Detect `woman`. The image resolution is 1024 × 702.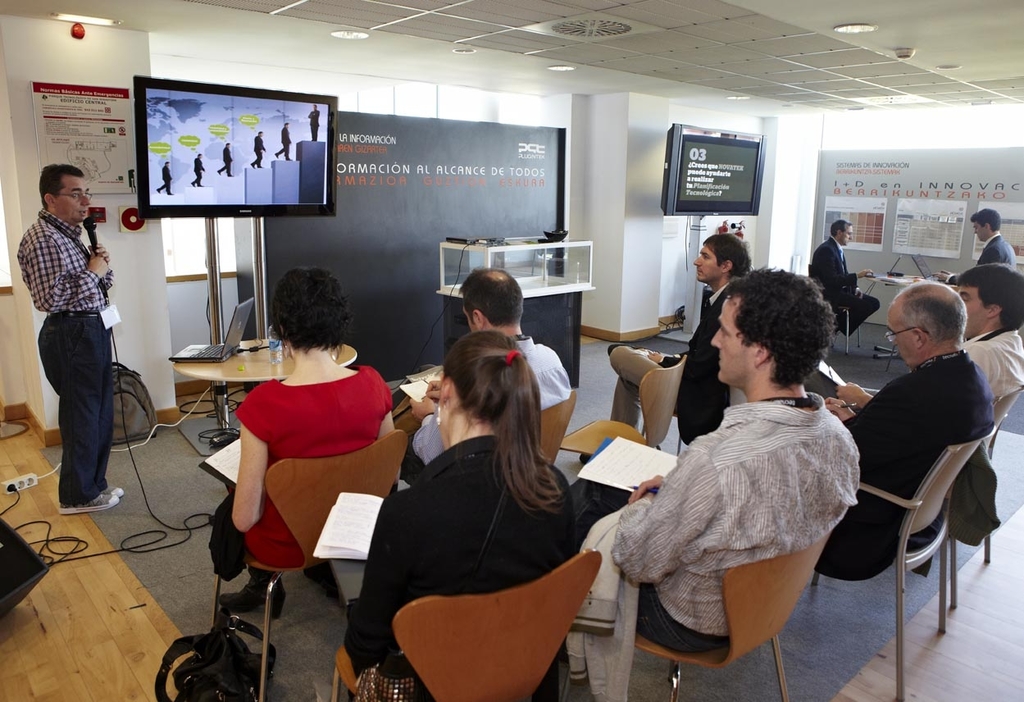
Rect(357, 301, 599, 697).
